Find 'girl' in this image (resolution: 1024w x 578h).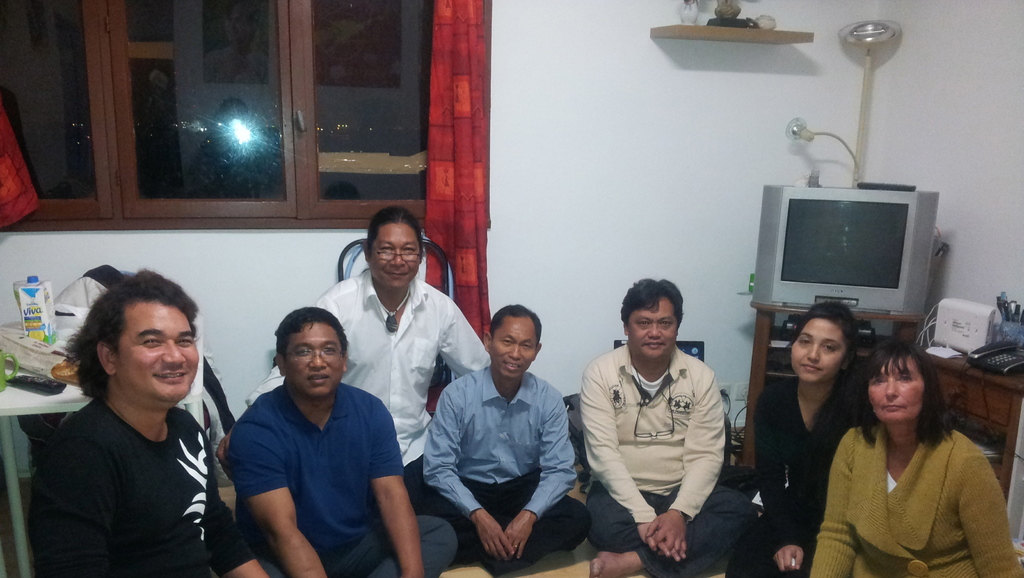
<region>724, 301, 873, 577</region>.
